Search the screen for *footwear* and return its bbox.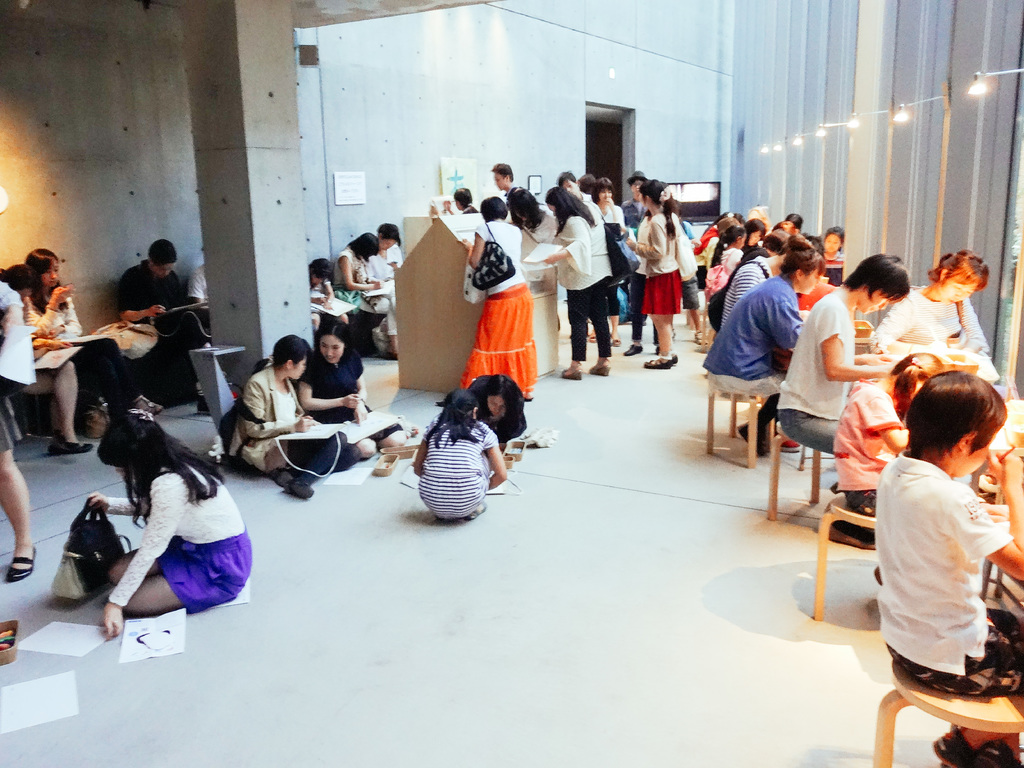
Found: box(131, 392, 162, 416).
